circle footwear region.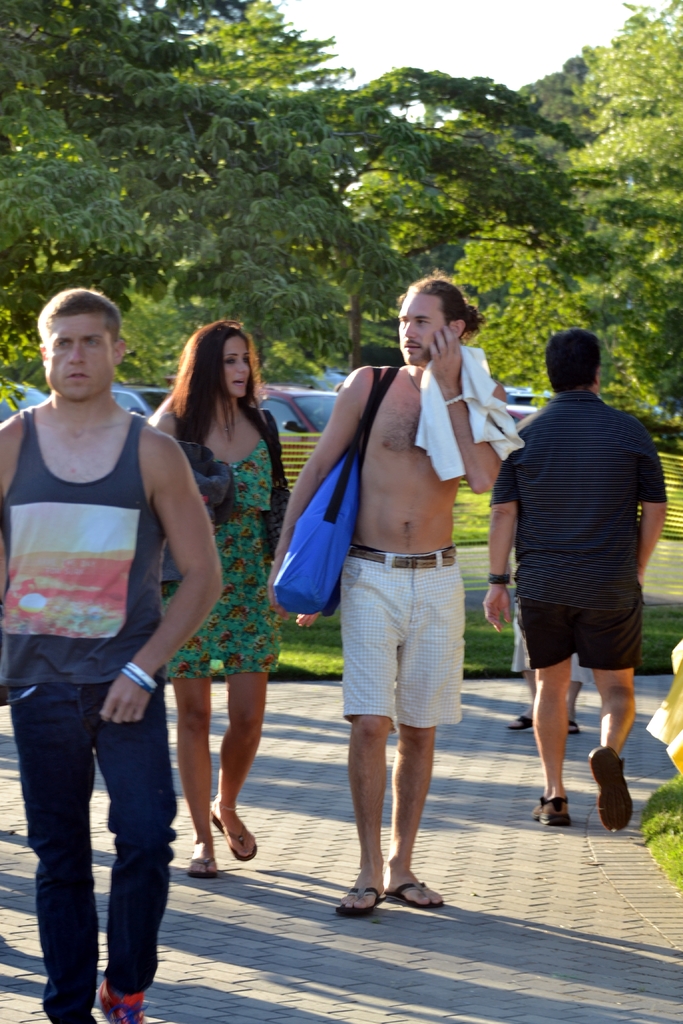
Region: [502, 706, 538, 734].
